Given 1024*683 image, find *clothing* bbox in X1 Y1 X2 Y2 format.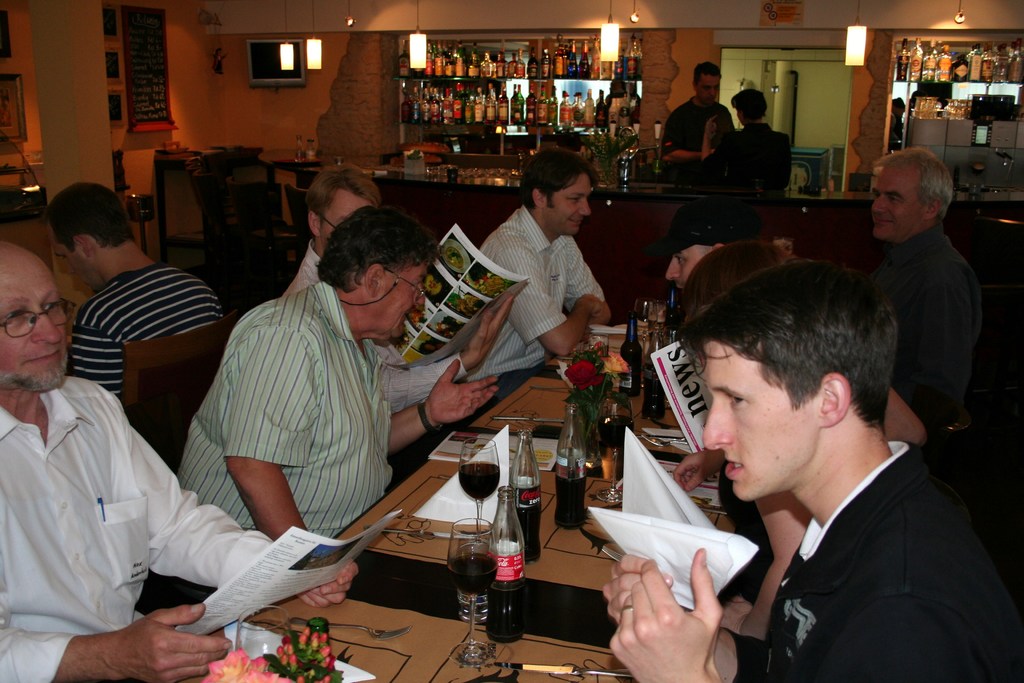
0 375 274 682.
